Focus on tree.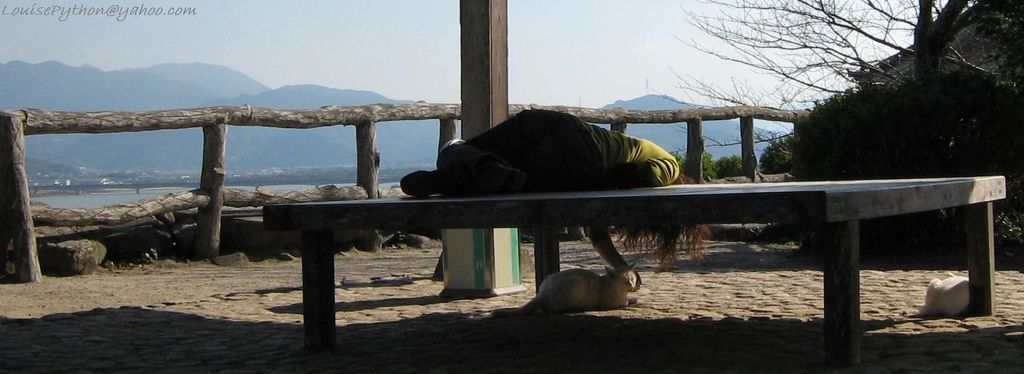
Focused at left=647, top=0, right=1023, bottom=205.
